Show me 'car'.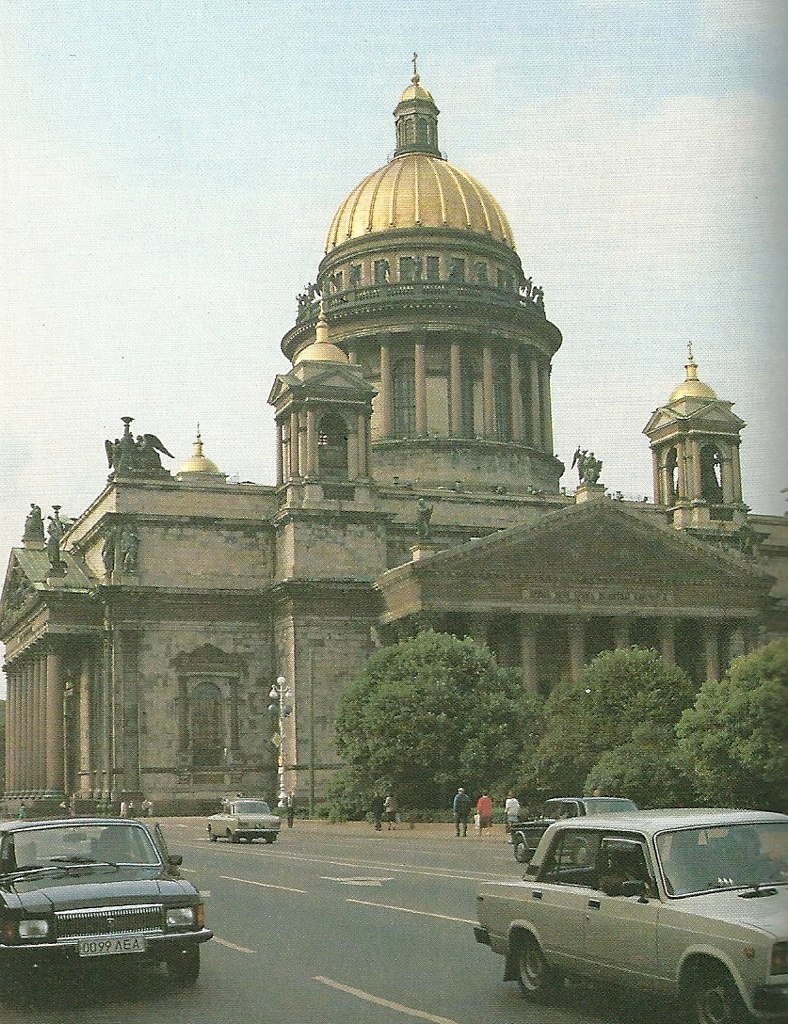
'car' is here: {"left": 468, "top": 802, "right": 787, "bottom": 1022}.
